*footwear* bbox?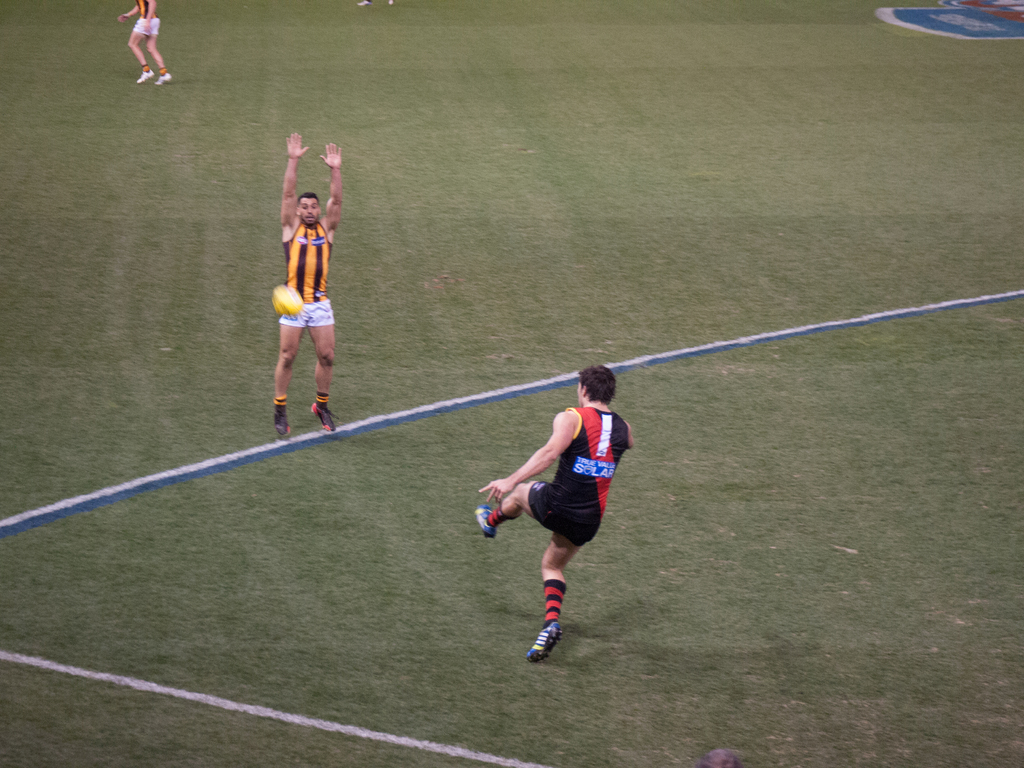
detection(476, 507, 503, 541)
